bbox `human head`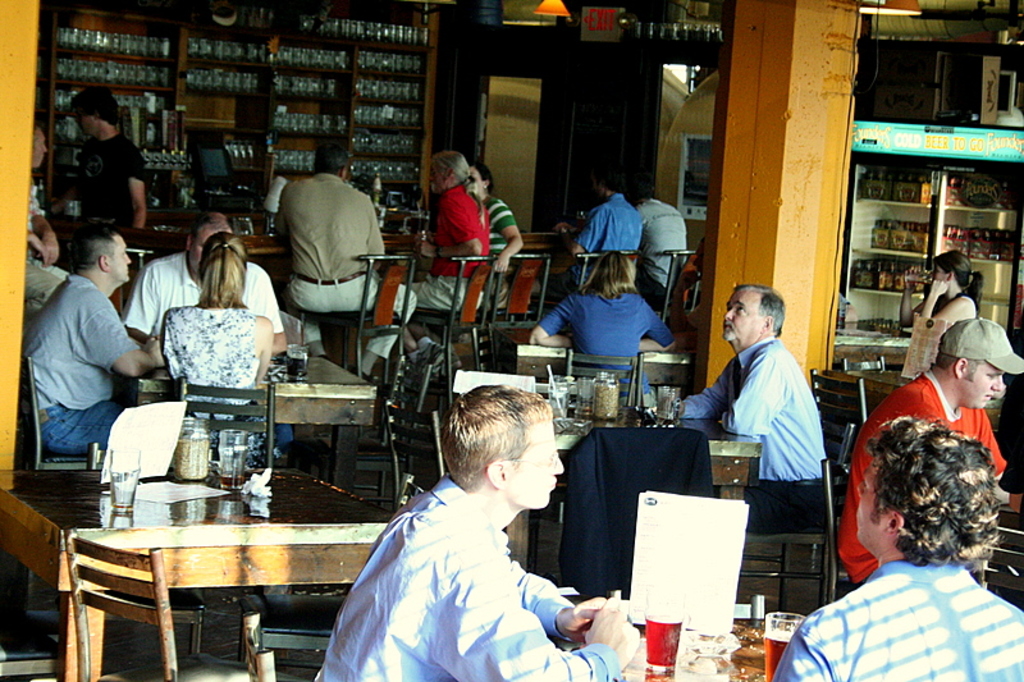
[x1=470, y1=164, x2=493, y2=196]
